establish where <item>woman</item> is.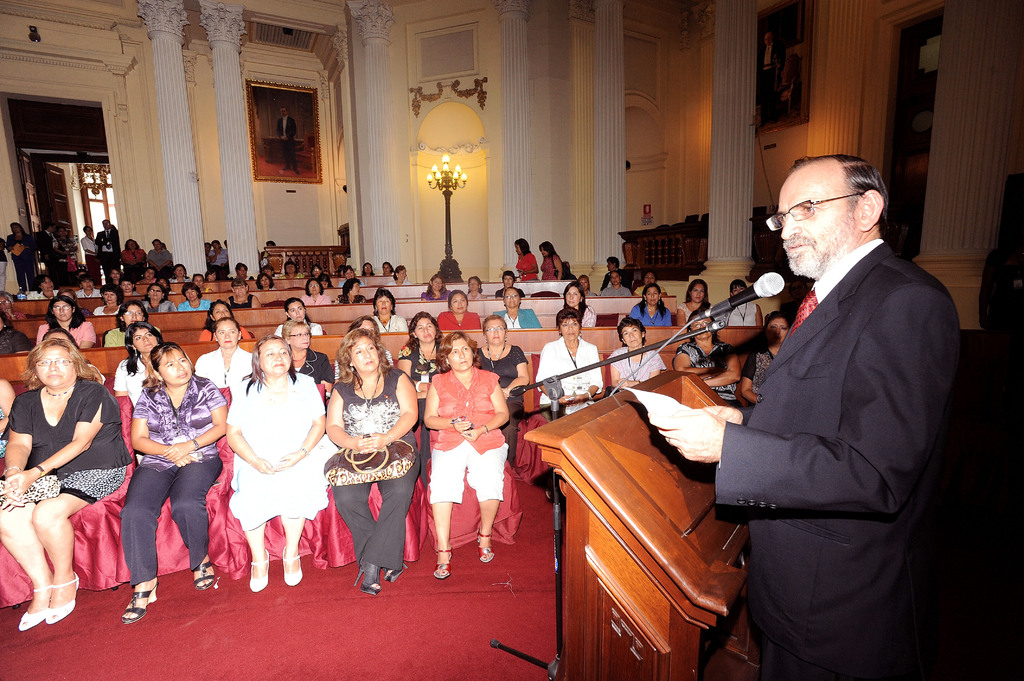
Established at BBox(422, 329, 511, 581).
